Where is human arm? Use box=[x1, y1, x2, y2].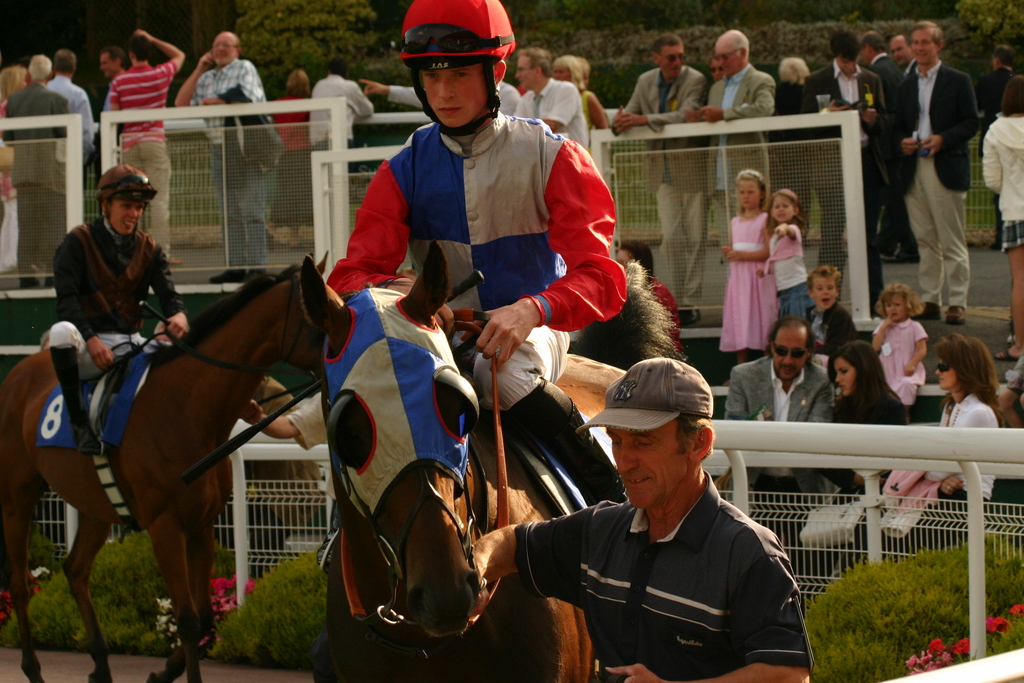
box=[703, 71, 774, 124].
